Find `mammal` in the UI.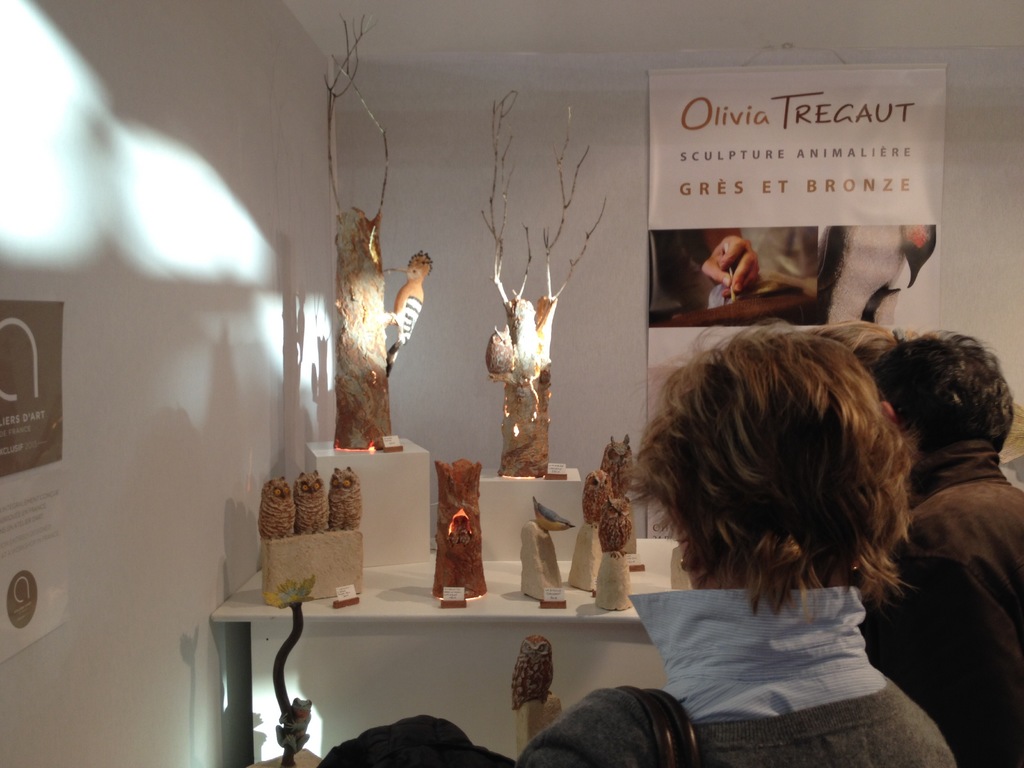
UI element at (left=634, top=316, right=959, bottom=763).
